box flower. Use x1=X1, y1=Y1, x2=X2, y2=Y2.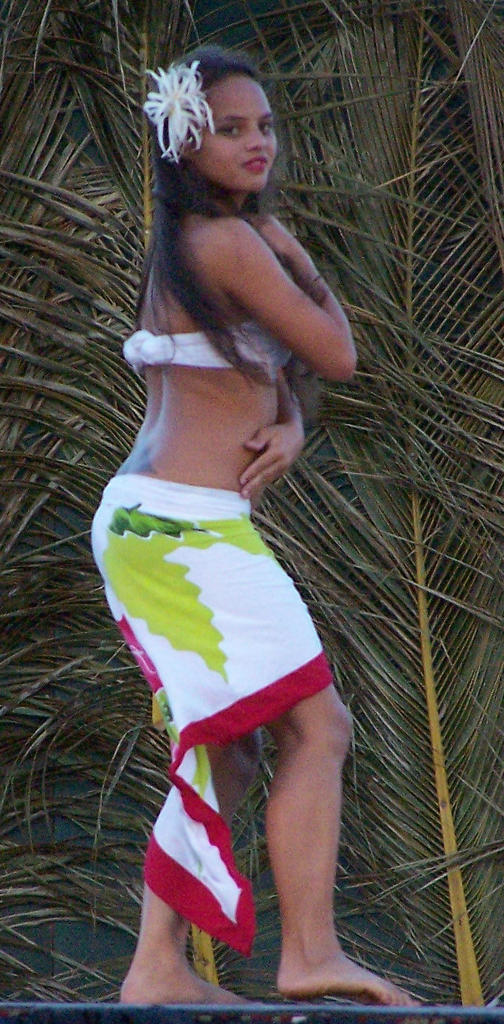
x1=160, y1=54, x2=210, y2=165.
